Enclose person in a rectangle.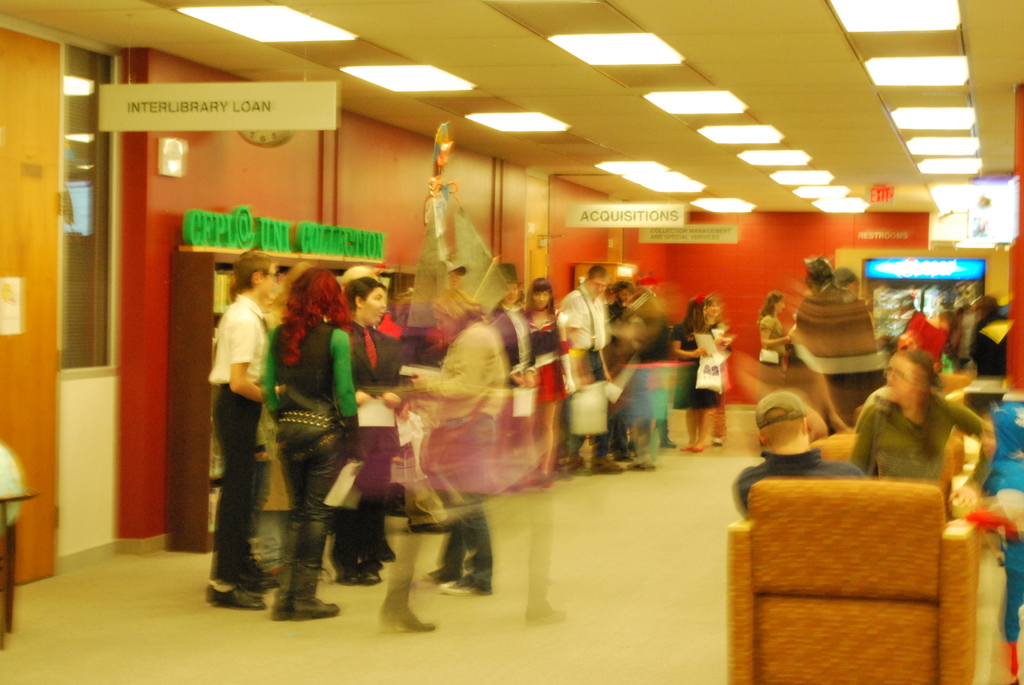
[x1=264, y1=264, x2=366, y2=623].
